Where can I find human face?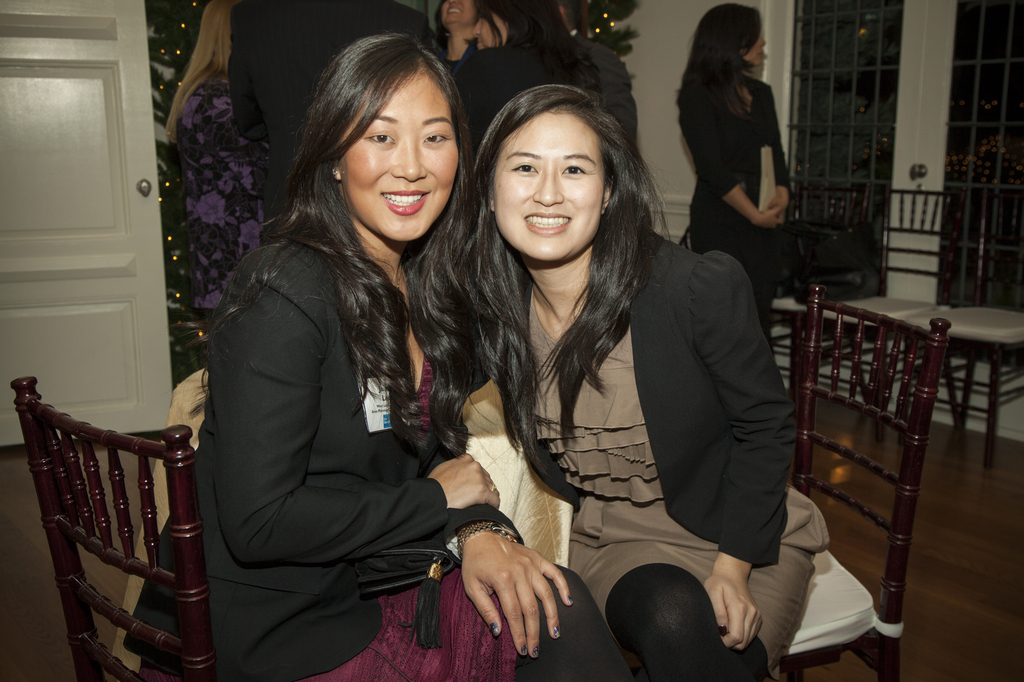
You can find it at Rect(471, 7, 510, 51).
